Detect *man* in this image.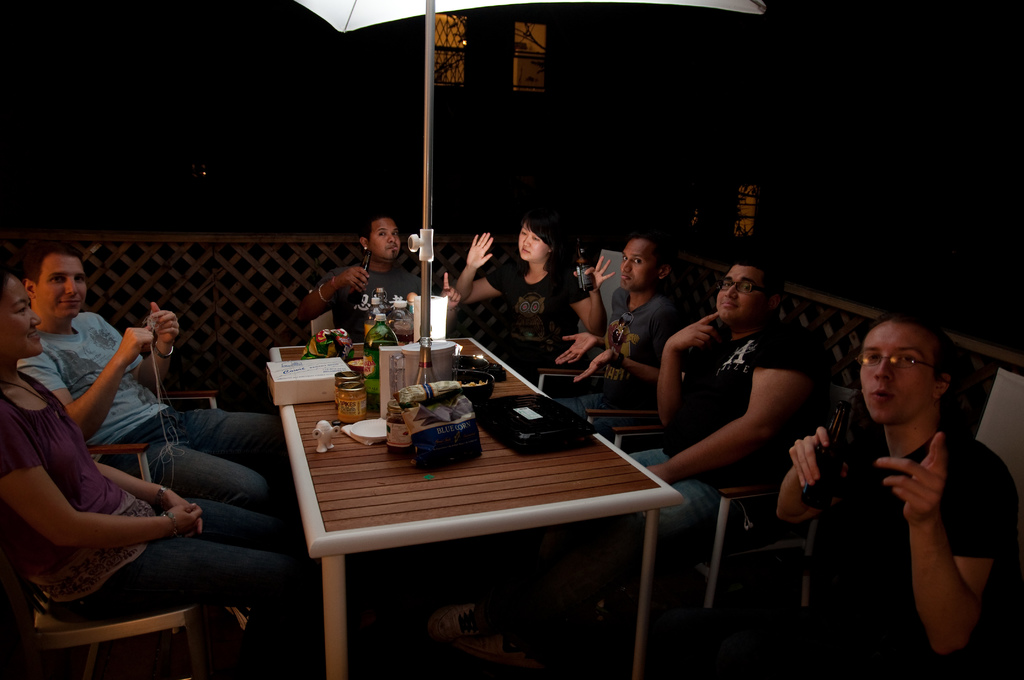
Detection: crop(812, 302, 1011, 661).
